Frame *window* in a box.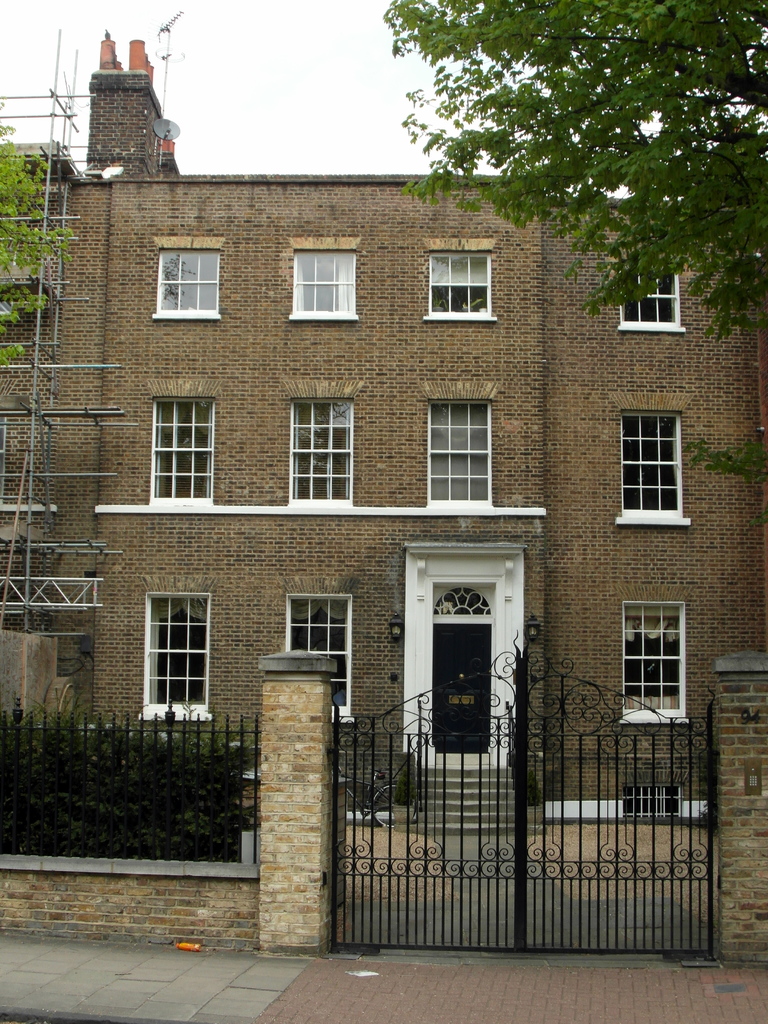
153 242 220 319.
